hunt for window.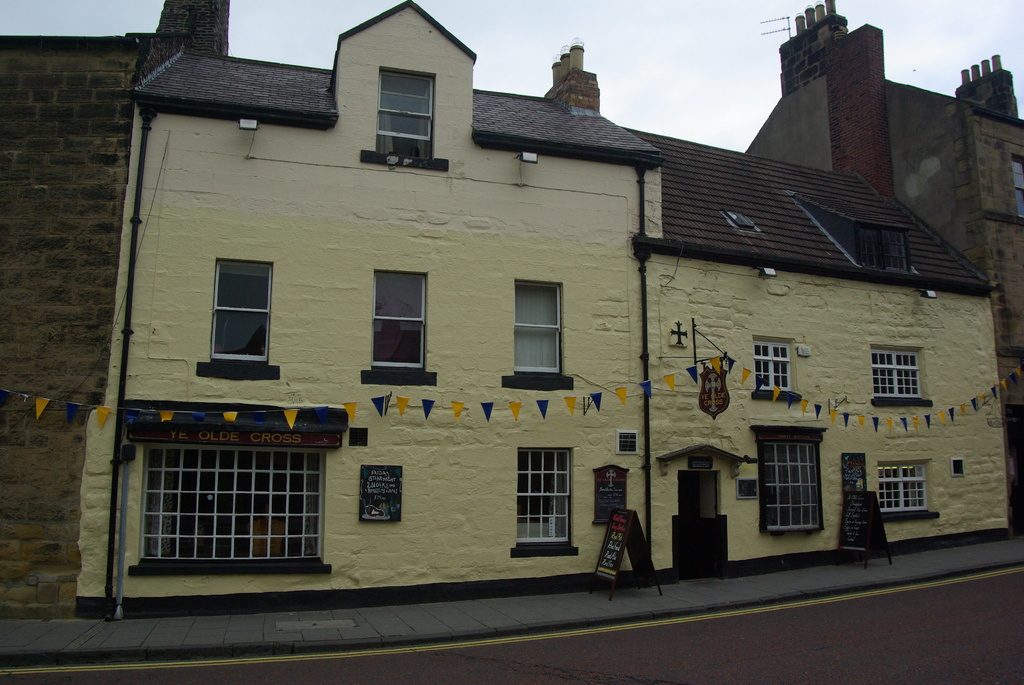
Hunted down at box=[198, 256, 283, 382].
